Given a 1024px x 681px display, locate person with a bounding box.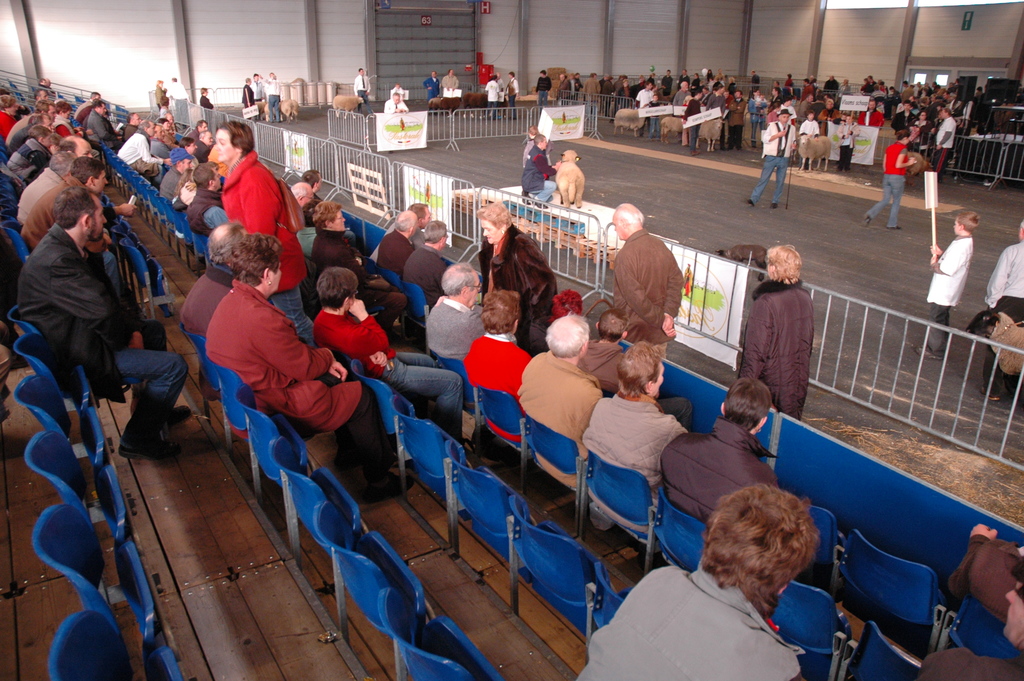
Located: box=[204, 234, 406, 501].
